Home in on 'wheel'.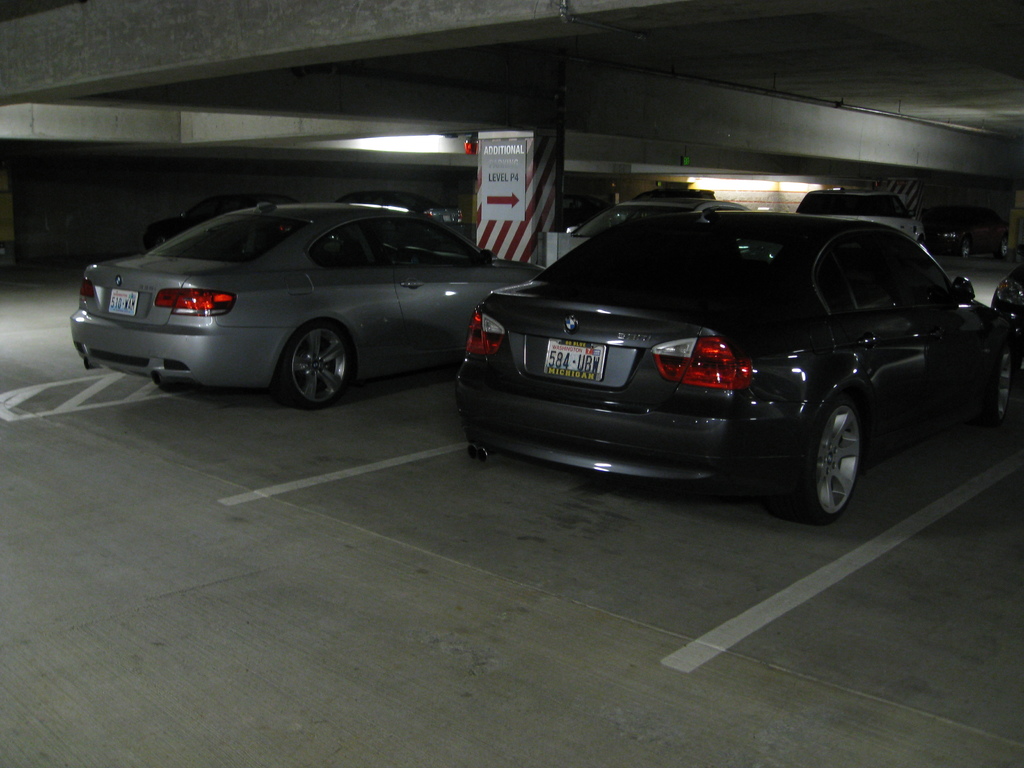
Homed in at <box>282,323,355,410</box>.
